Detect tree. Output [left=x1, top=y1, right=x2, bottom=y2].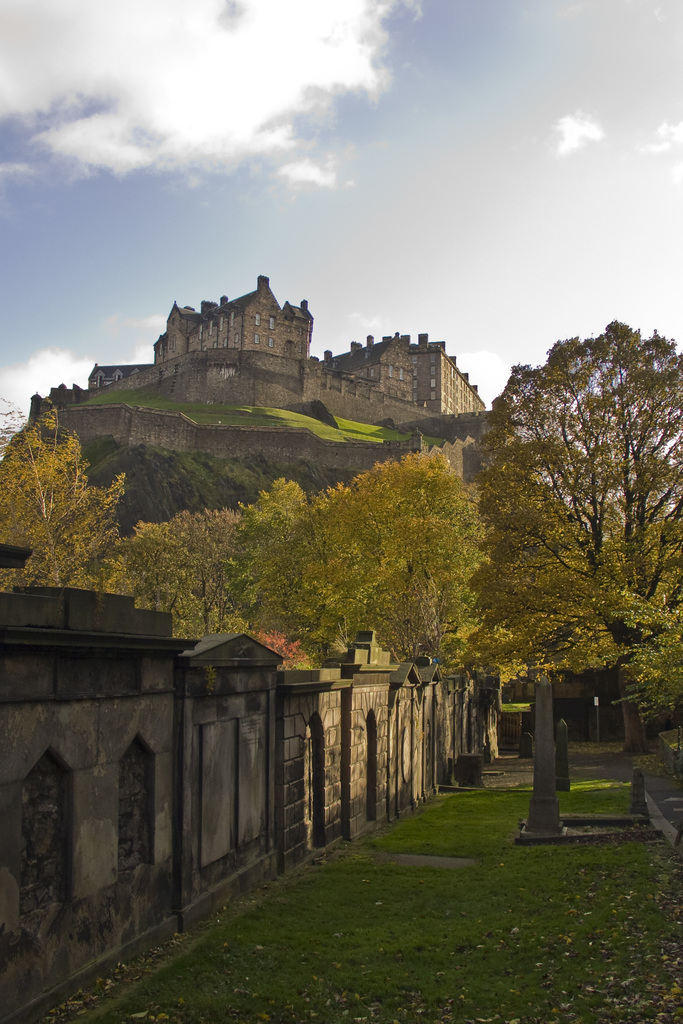
[left=284, top=442, right=485, bottom=666].
